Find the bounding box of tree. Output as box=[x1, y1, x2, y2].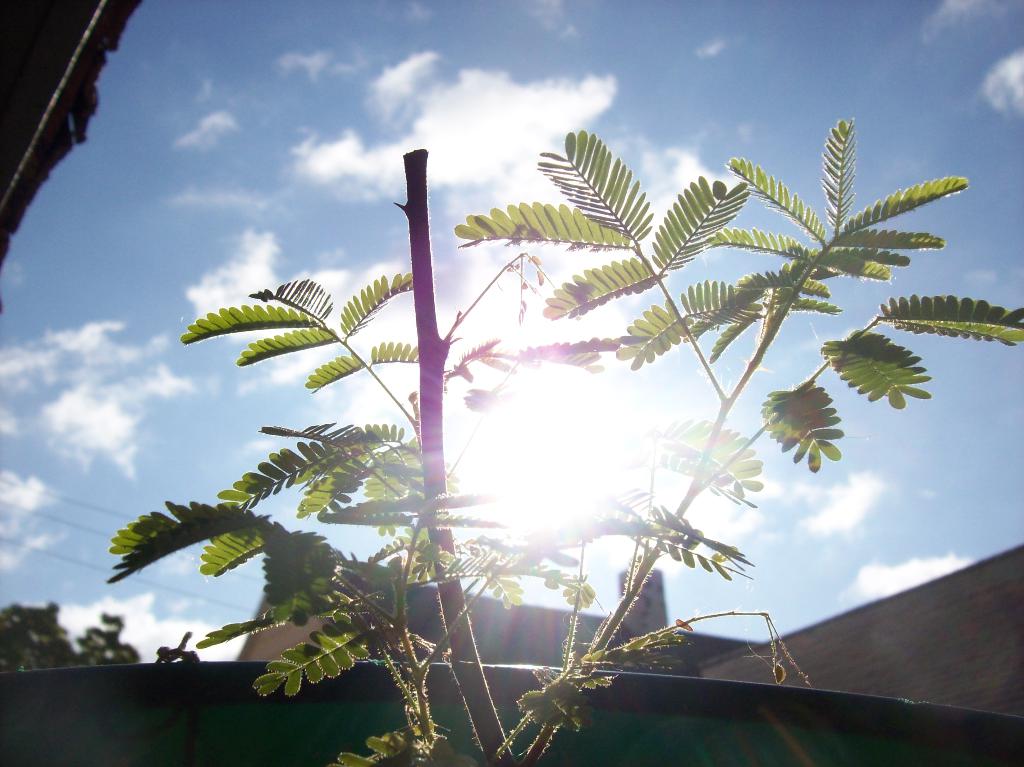
box=[108, 117, 1023, 766].
